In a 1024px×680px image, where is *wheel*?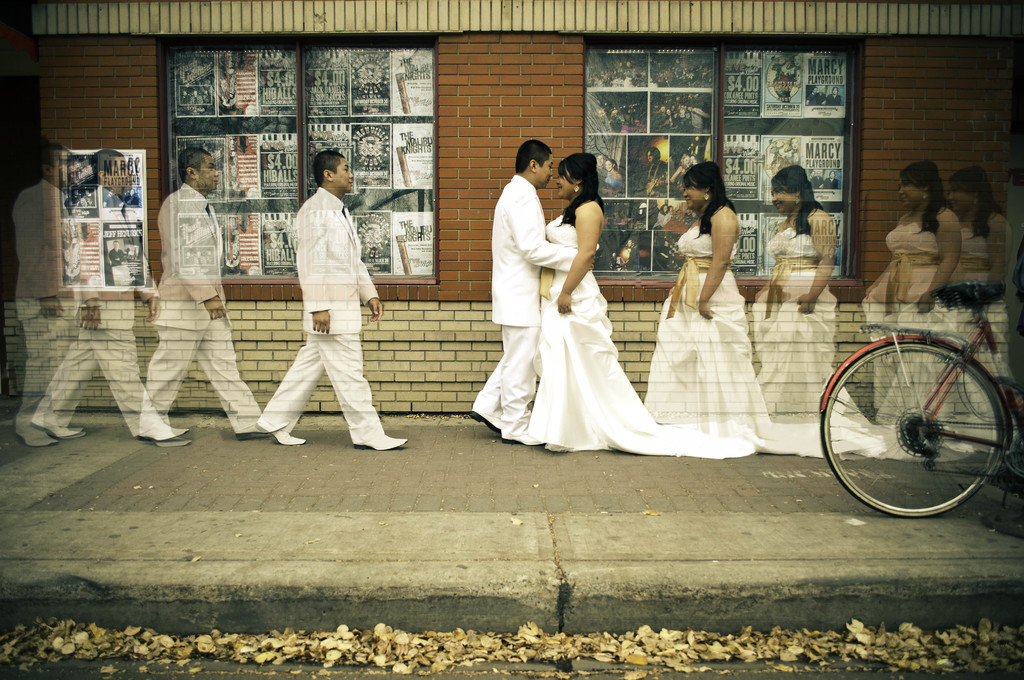
BBox(820, 329, 1018, 518).
